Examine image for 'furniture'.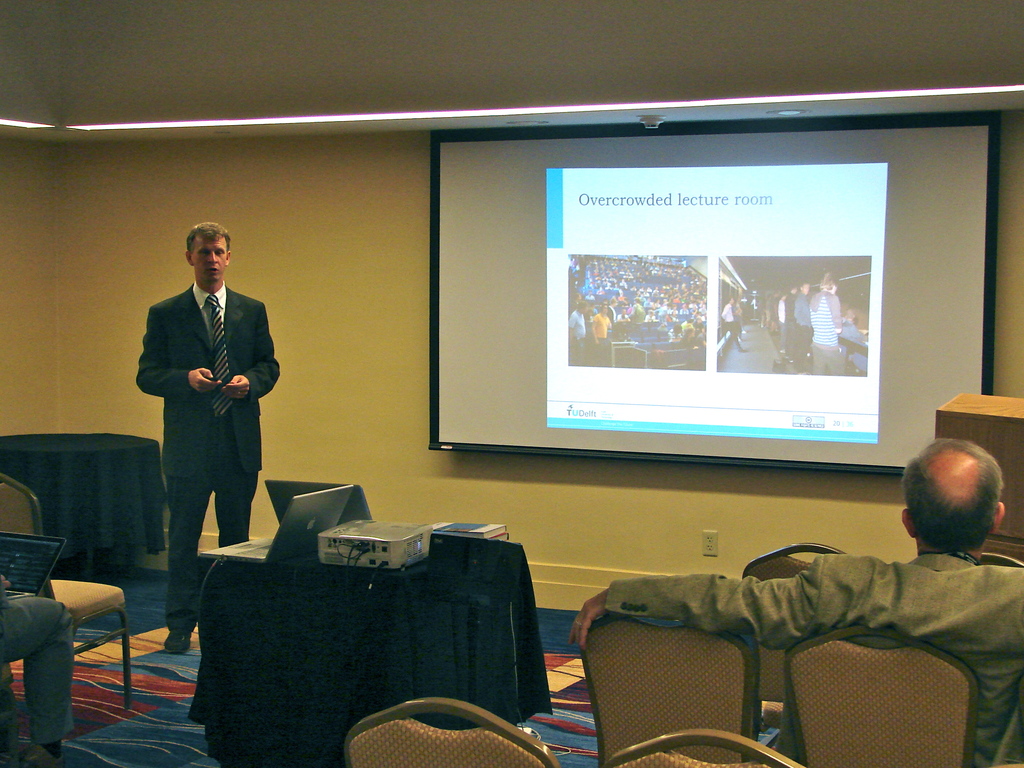
Examination result: <box>785,625,980,767</box>.
